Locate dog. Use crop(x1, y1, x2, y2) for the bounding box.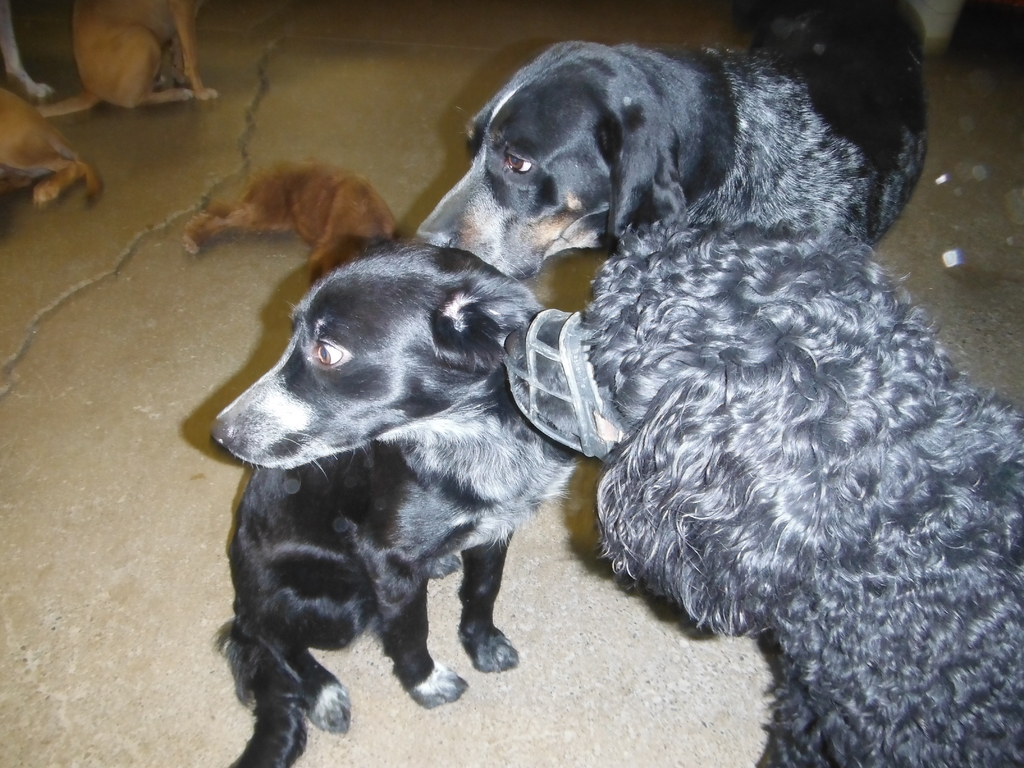
crop(0, 2, 50, 100).
